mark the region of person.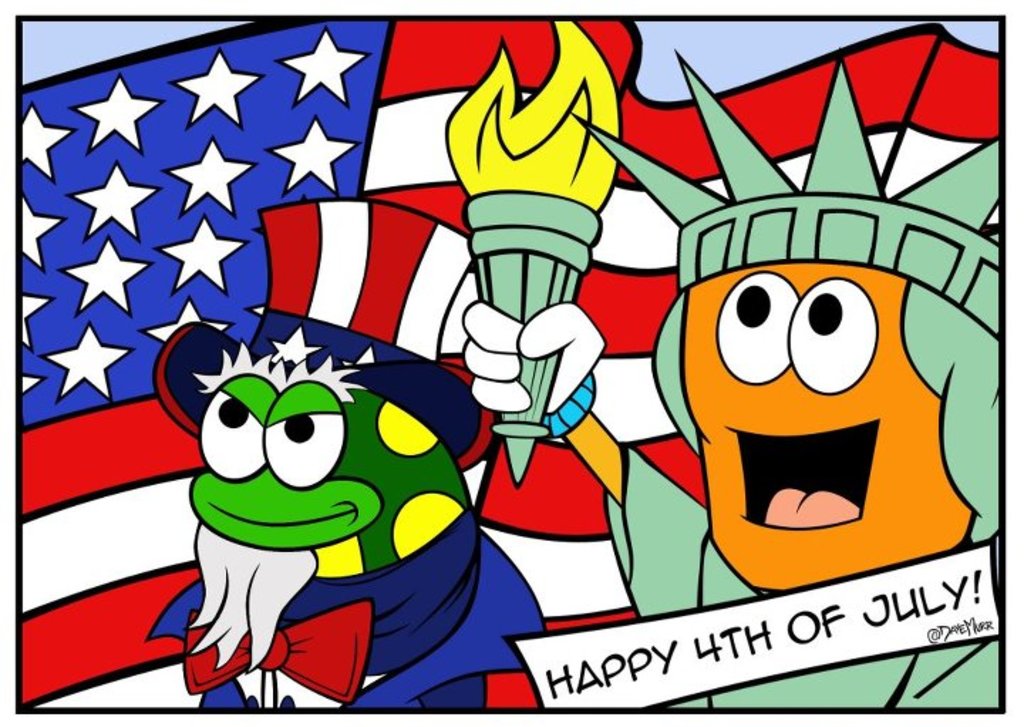
Region: crop(148, 199, 548, 713).
